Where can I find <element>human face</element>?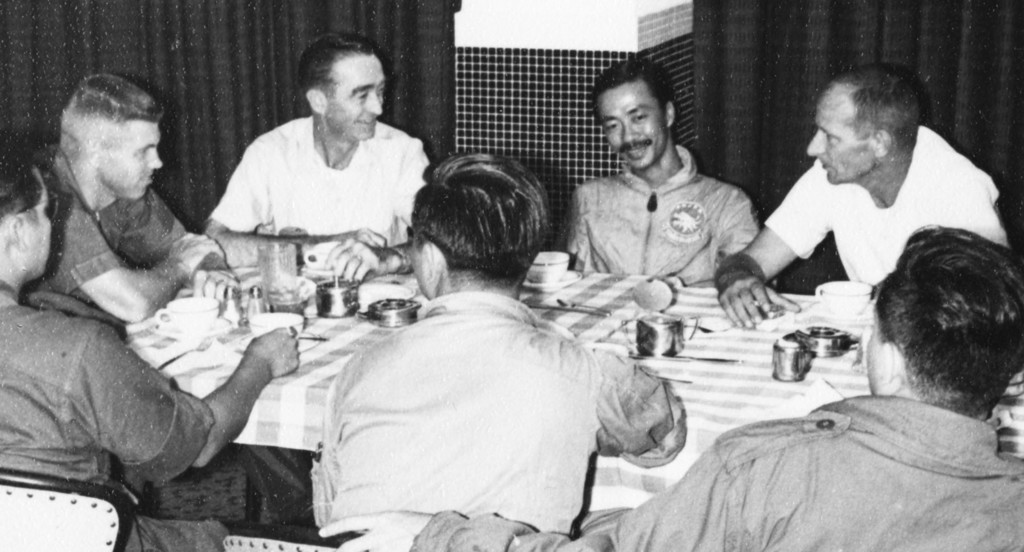
You can find it at x1=326 y1=58 x2=386 y2=138.
